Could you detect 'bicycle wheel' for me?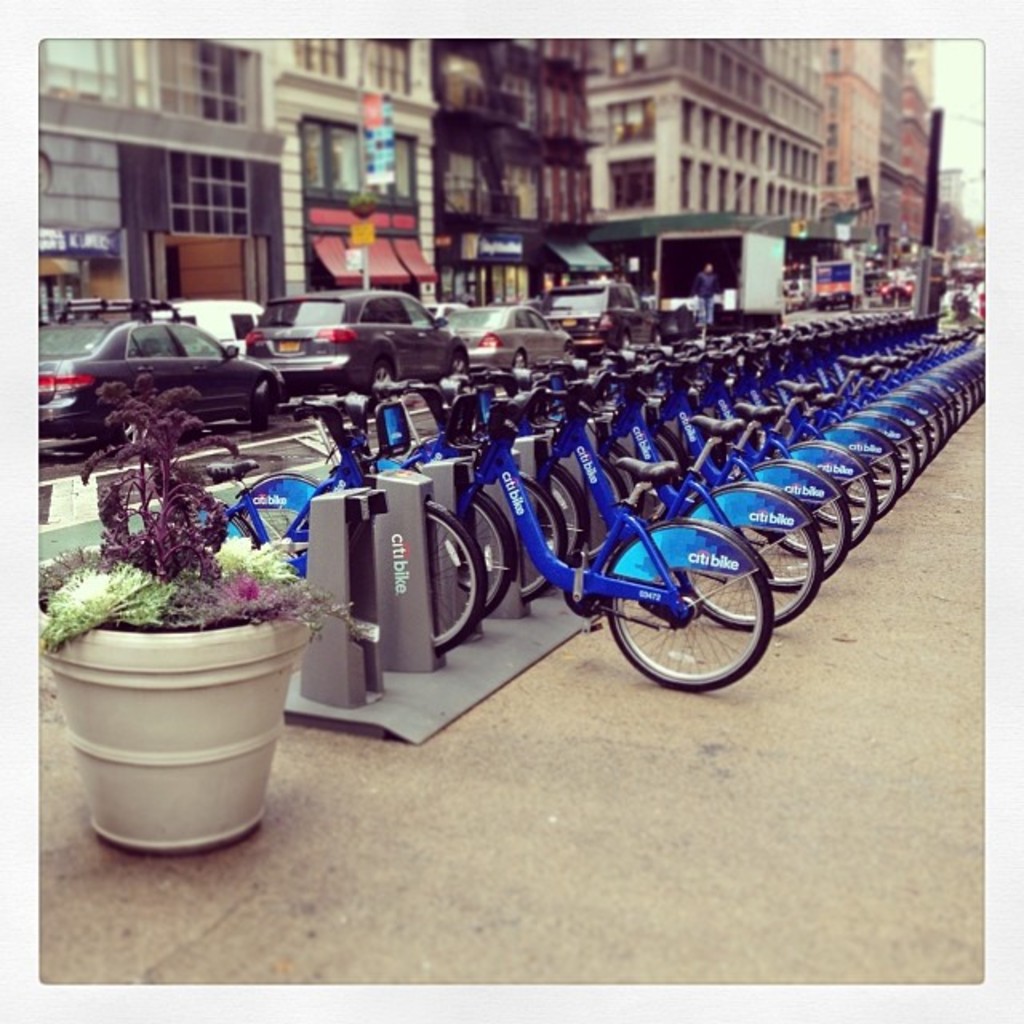
Detection result: x1=762 y1=496 x2=846 y2=592.
